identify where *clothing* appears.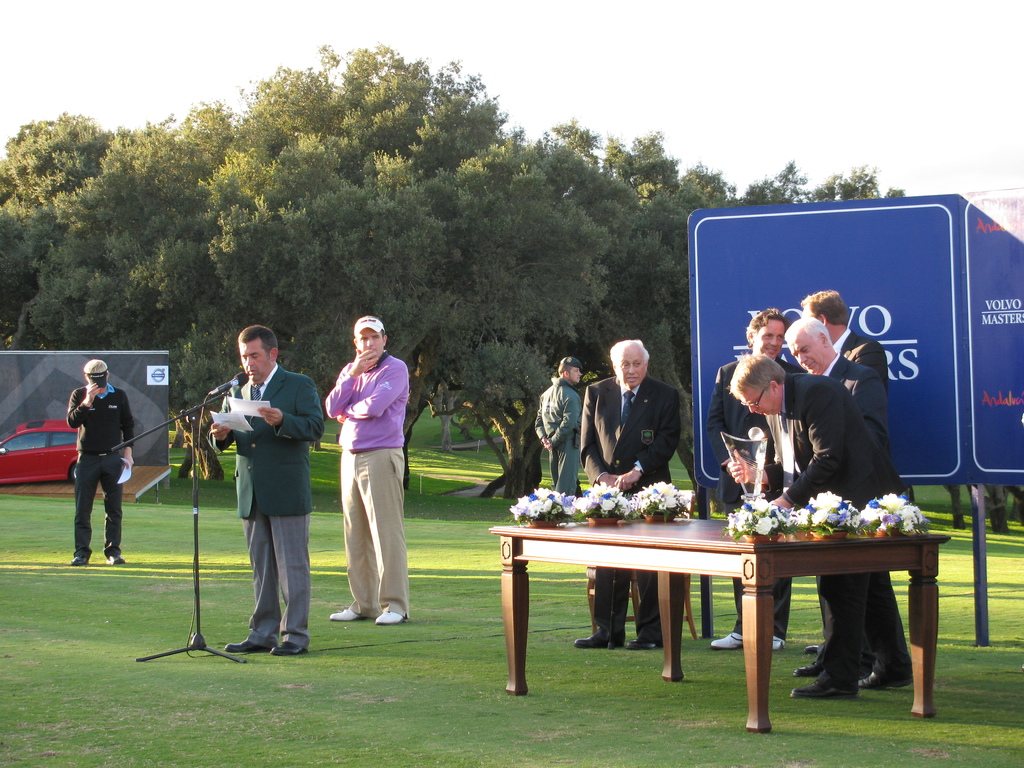
Appears at 811:351:920:685.
